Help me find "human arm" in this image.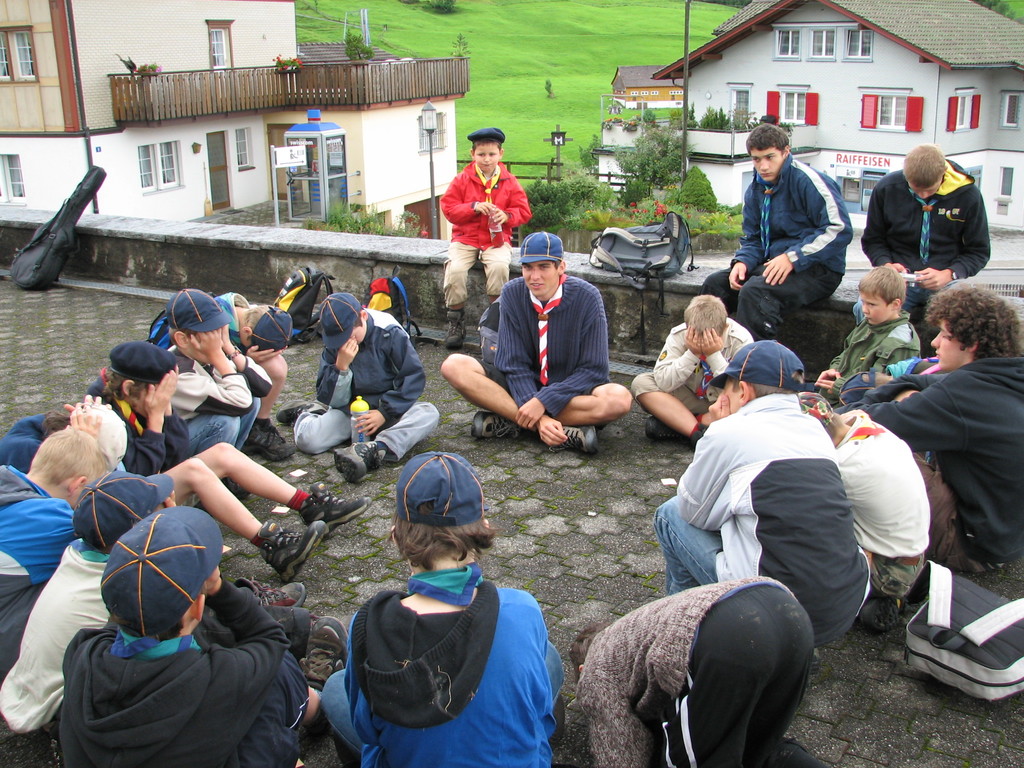
Found it: bbox=[913, 193, 989, 290].
